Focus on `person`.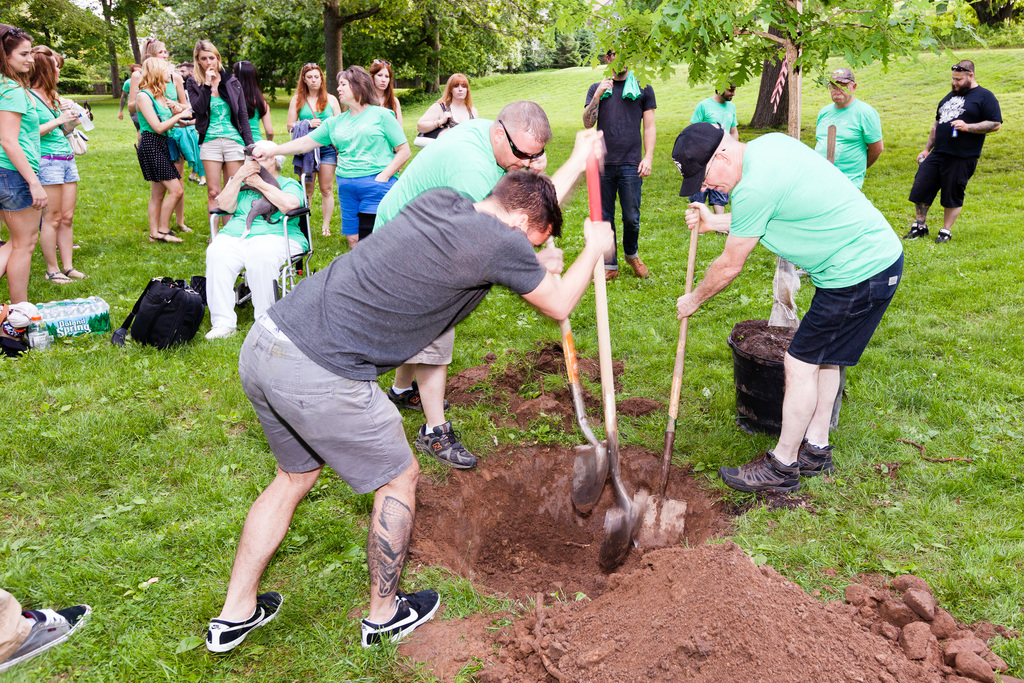
Focused at Rect(212, 140, 311, 342).
